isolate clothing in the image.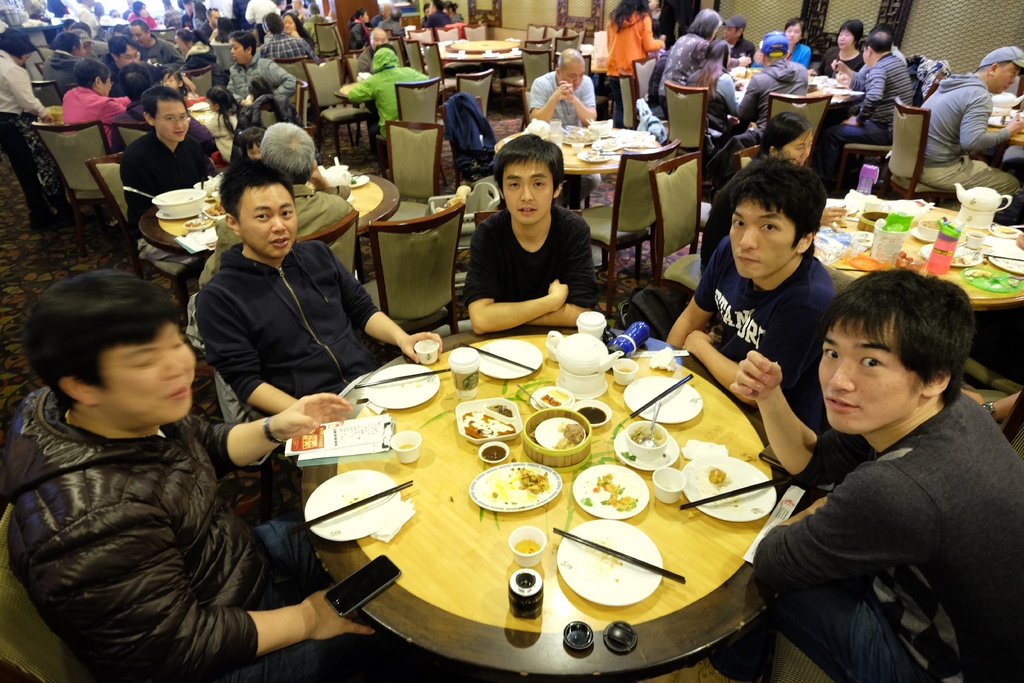
Isolated region: [664, 34, 717, 95].
